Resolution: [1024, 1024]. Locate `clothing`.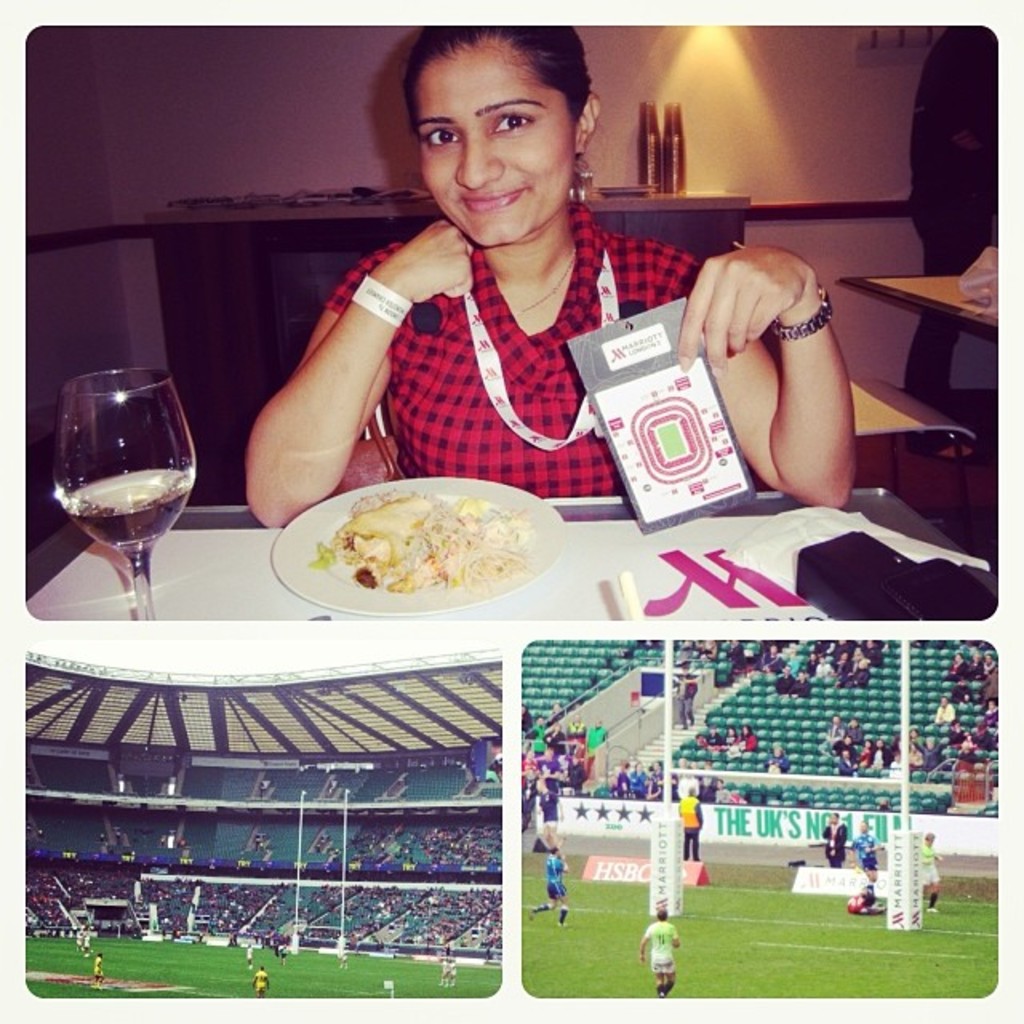
box(901, 27, 994, 453).
